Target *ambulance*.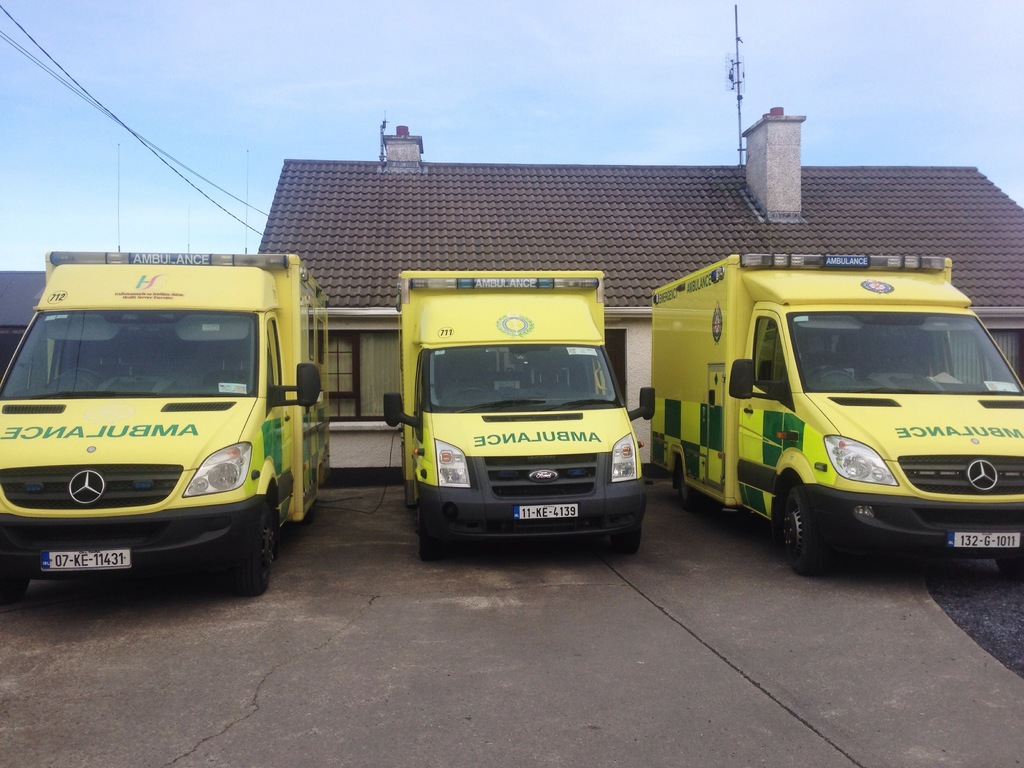
Target region: 0 252 333 604.
